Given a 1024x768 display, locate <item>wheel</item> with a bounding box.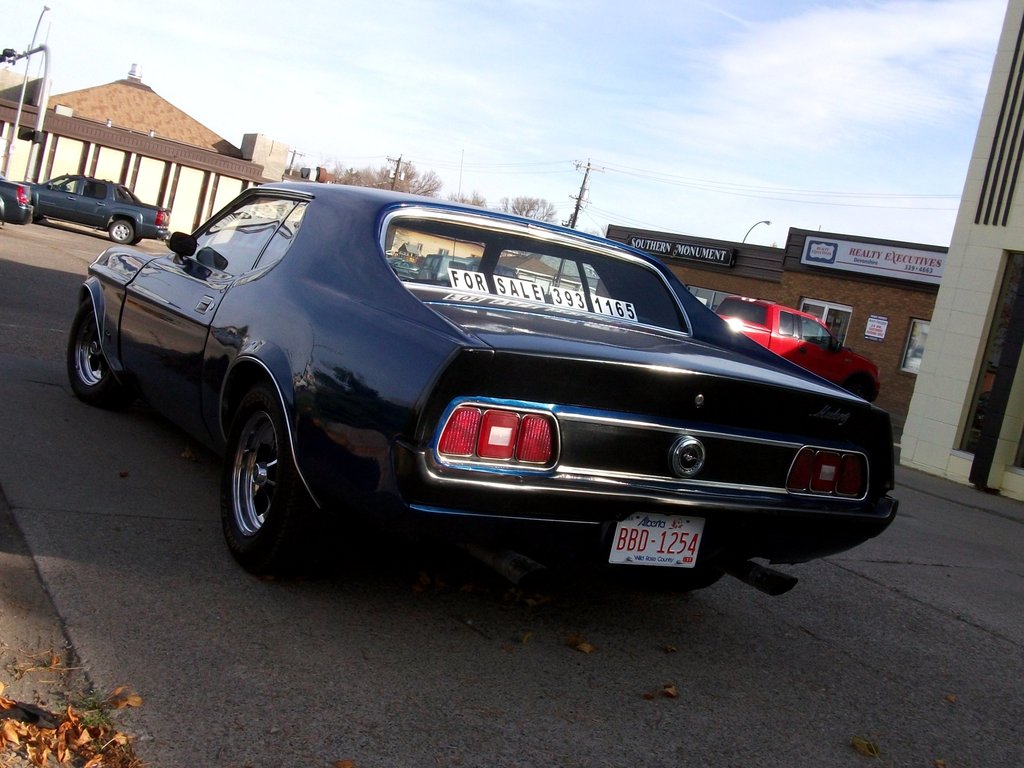
Located: left=132, top=236, right=143, bottom=252.
